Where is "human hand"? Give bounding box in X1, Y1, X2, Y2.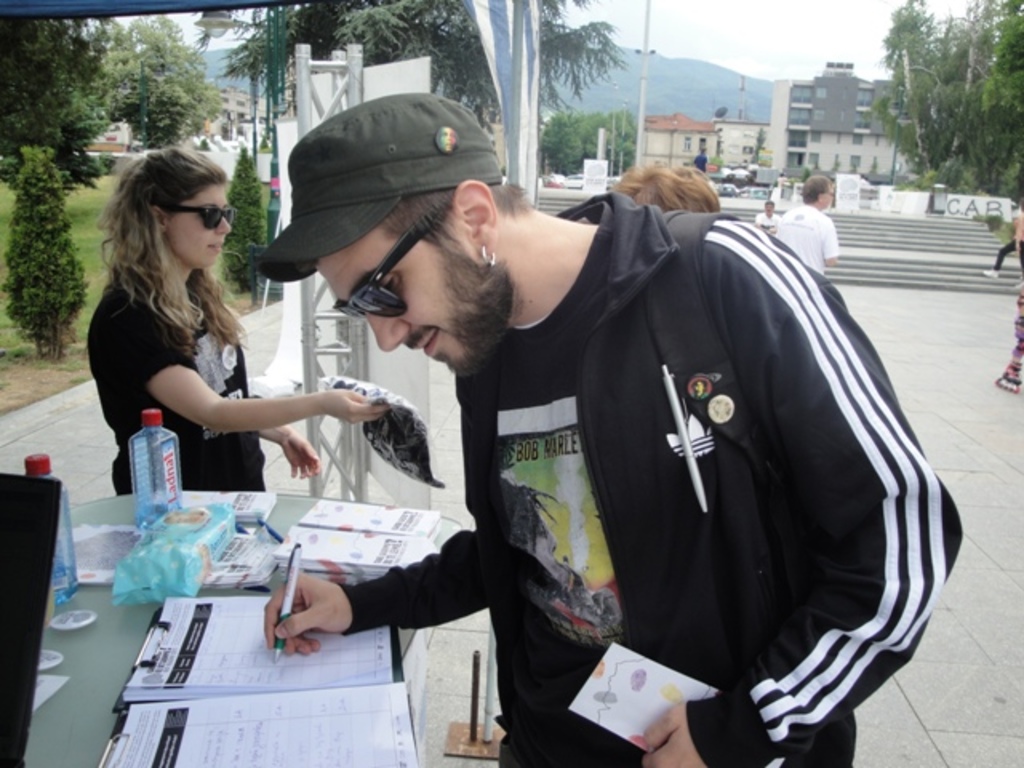
278, 429, 323, 482.
